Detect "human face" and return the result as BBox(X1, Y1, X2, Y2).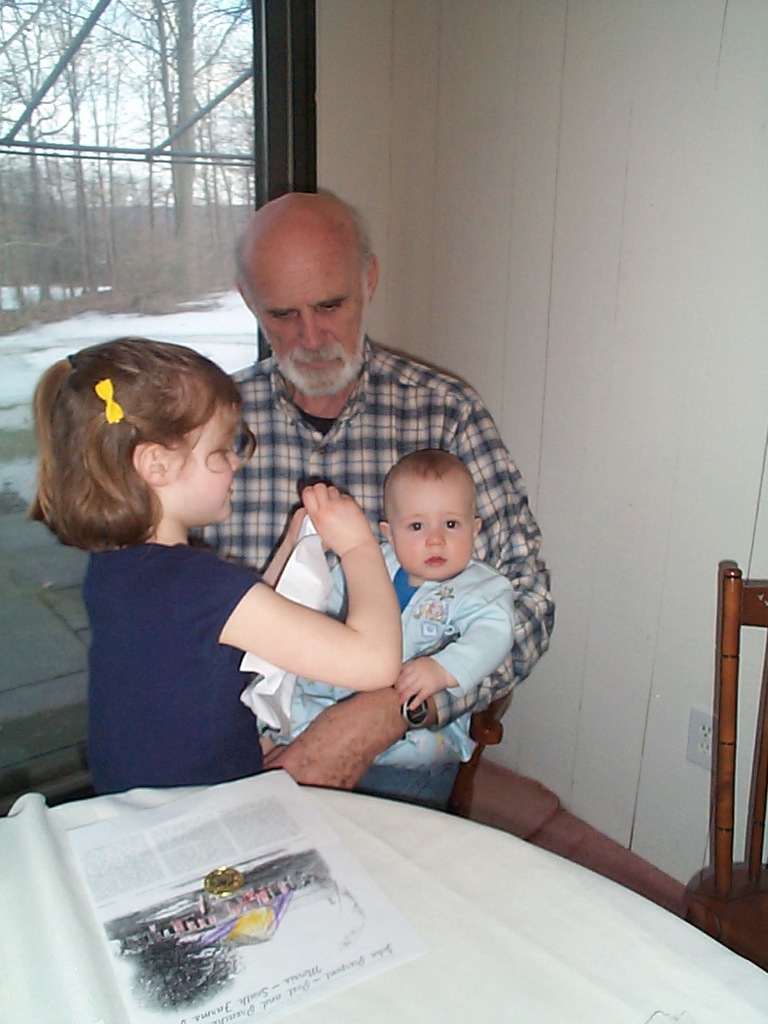
BBox(252, 236, 369, 397).
